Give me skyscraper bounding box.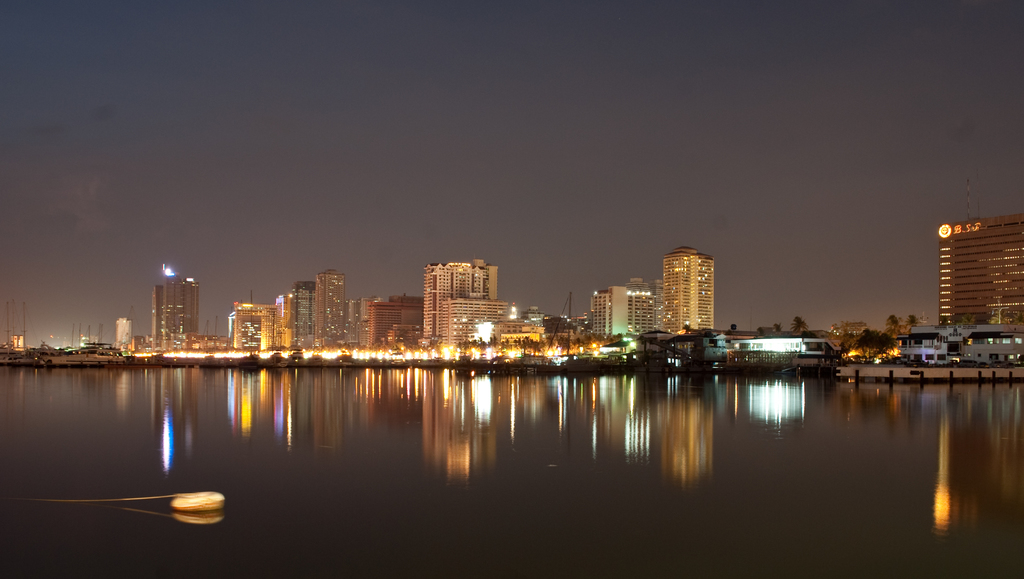
locate(494, 309, 594, 342).
